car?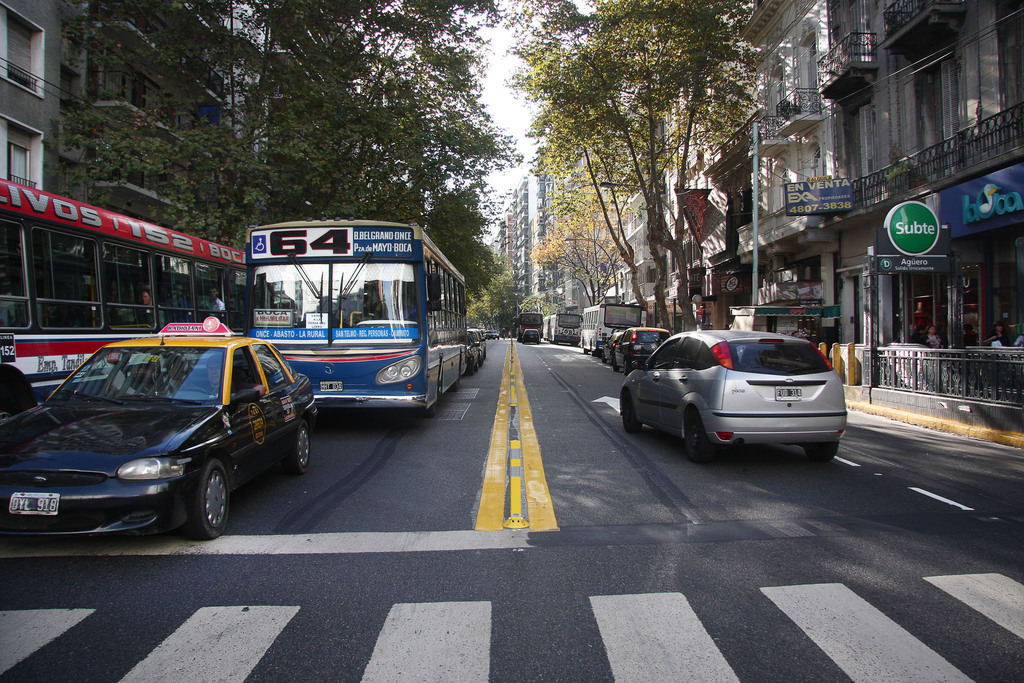
region(518, 328, 540, 345)
